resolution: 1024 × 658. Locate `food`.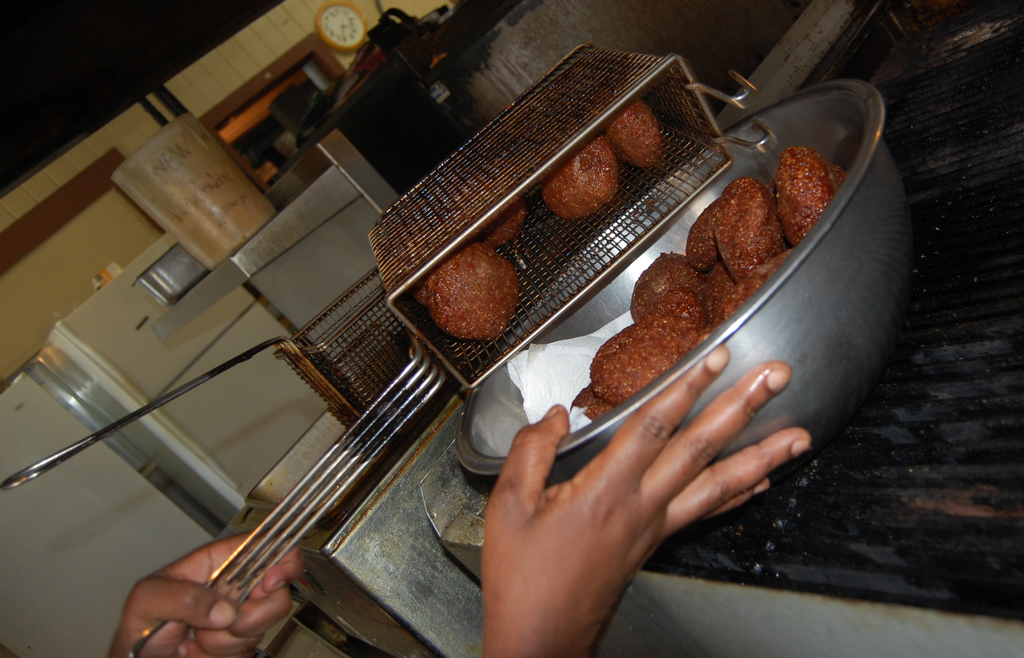
locate(595, 101, 659, 165).
